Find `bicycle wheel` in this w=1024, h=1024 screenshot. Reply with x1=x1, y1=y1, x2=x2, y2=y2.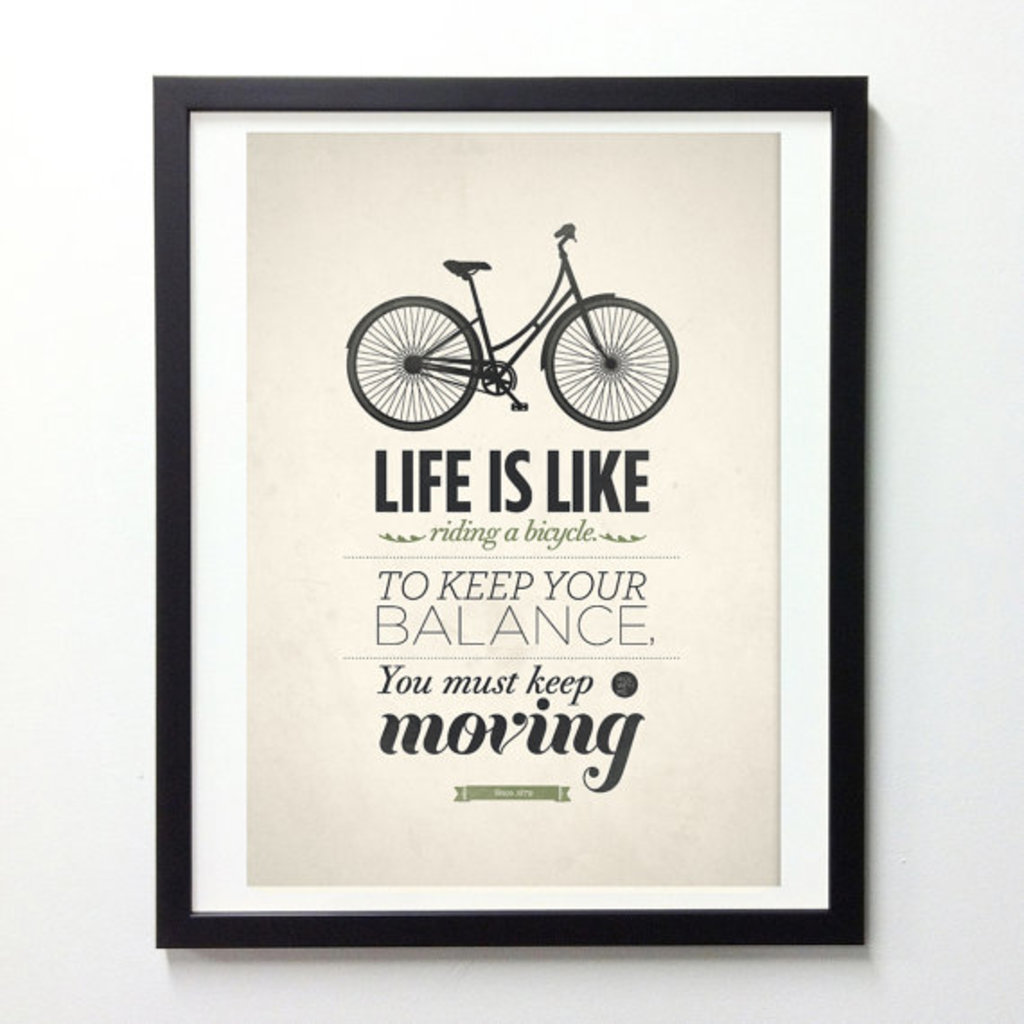
x1=347, y1=296, x2=472, y2=435.
